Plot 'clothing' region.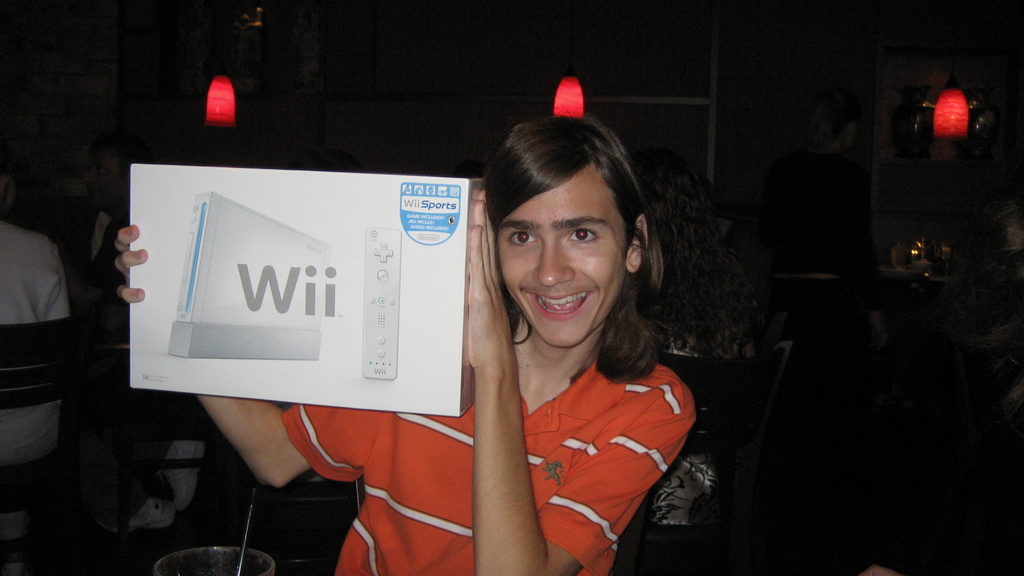
Plotted at pyautogui.locateOnScreen(279, 368, 698, 575).
